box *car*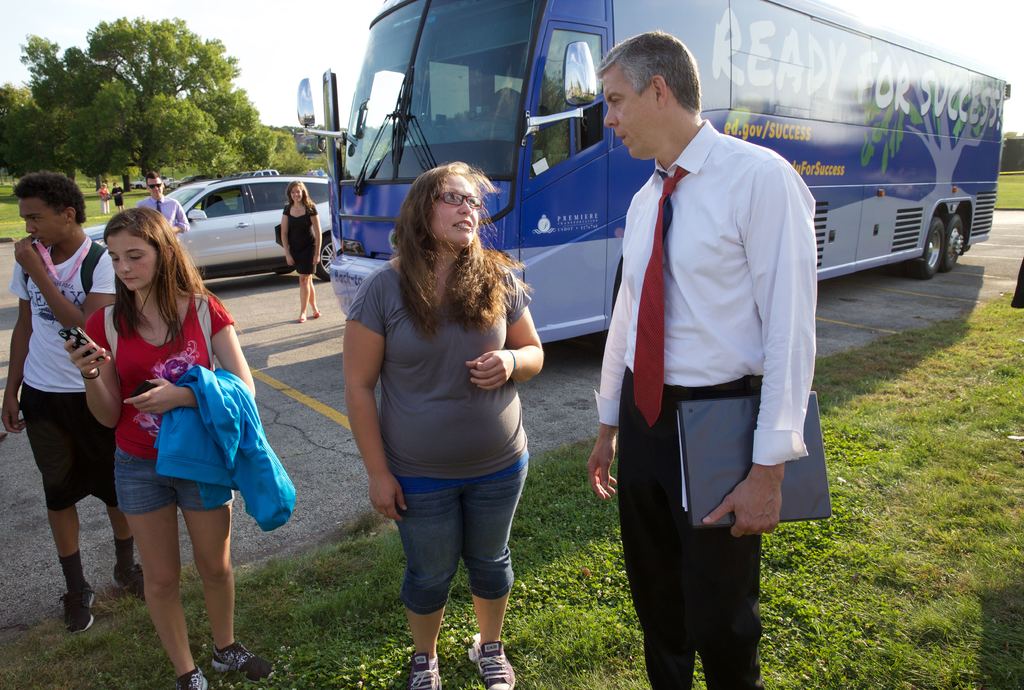
(x1=88, y1=174, x2=335, y2=279)
